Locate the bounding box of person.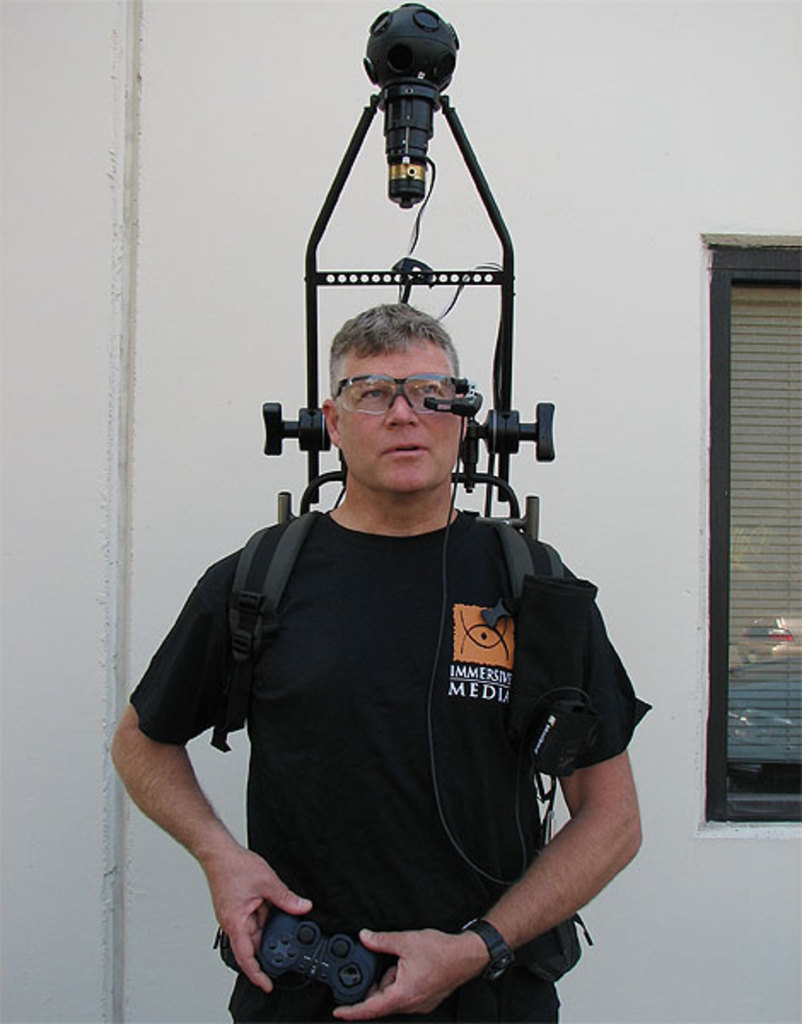
Bounding box: (102, 287, 648, 1022).
